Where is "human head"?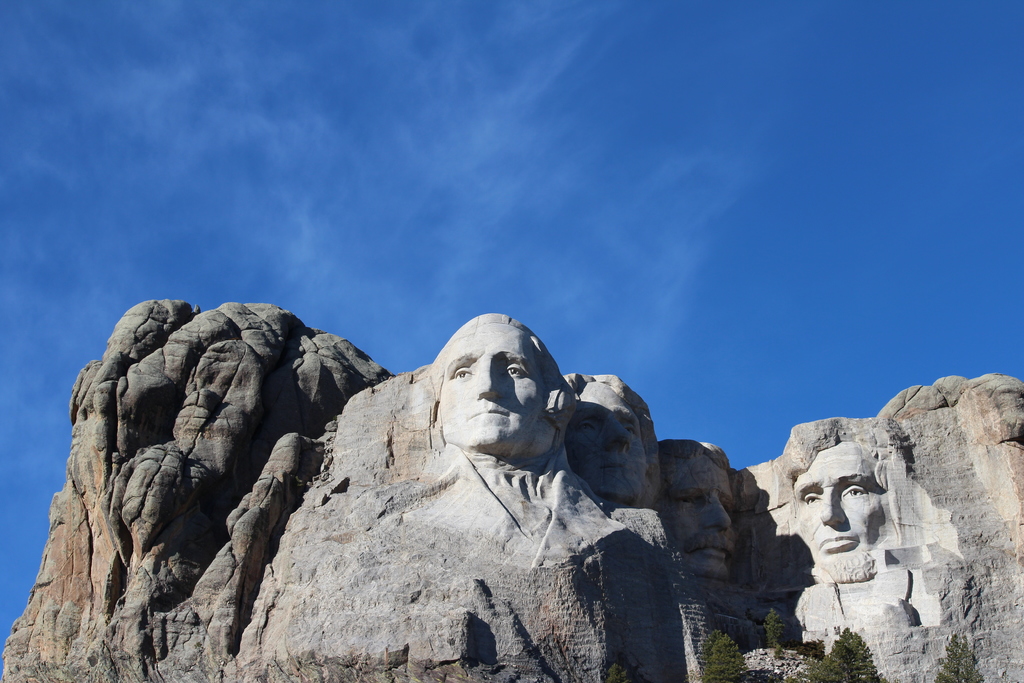
405,312,565,468.
